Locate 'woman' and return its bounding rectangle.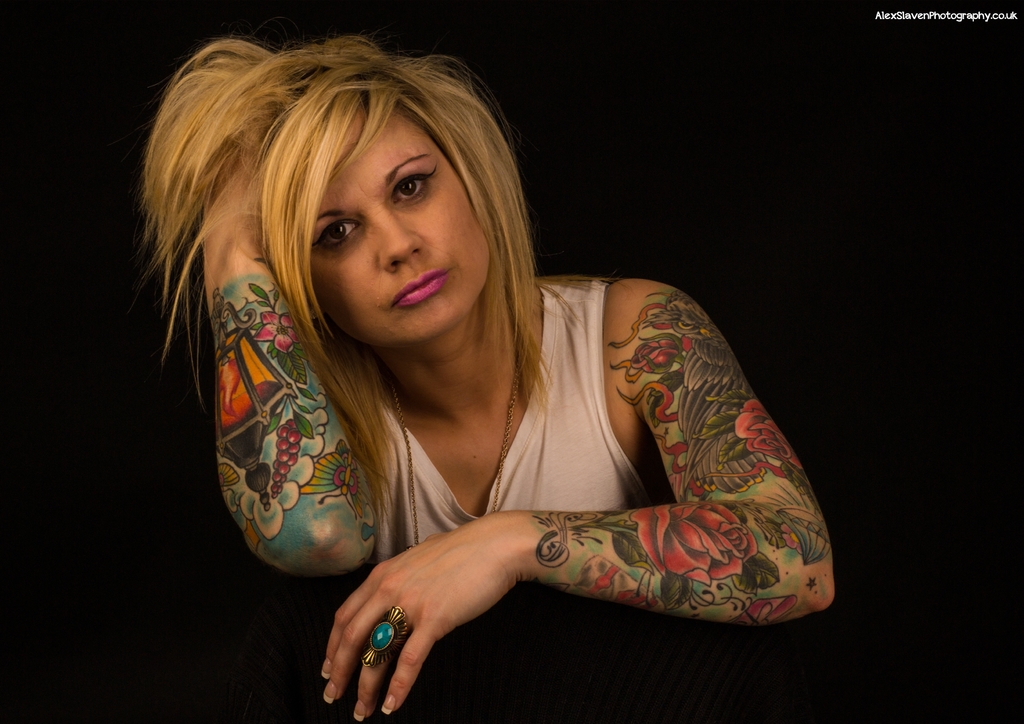
(131,0,807,713).
